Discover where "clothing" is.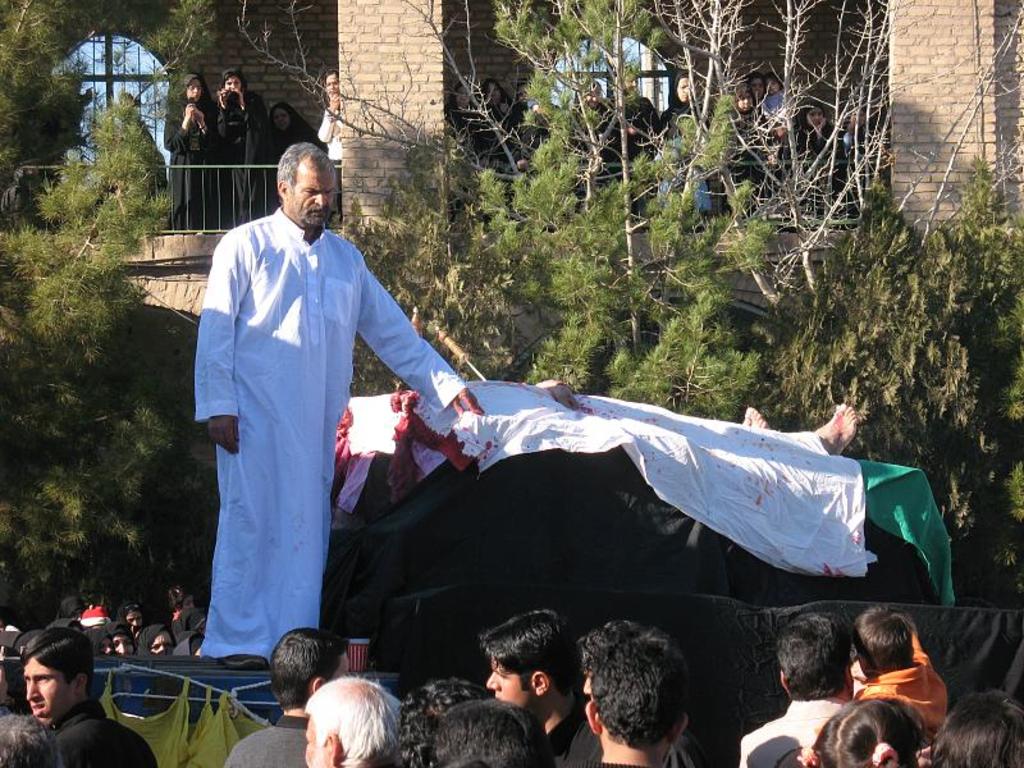
Discovered at rect(744, 736, 810, 767).
